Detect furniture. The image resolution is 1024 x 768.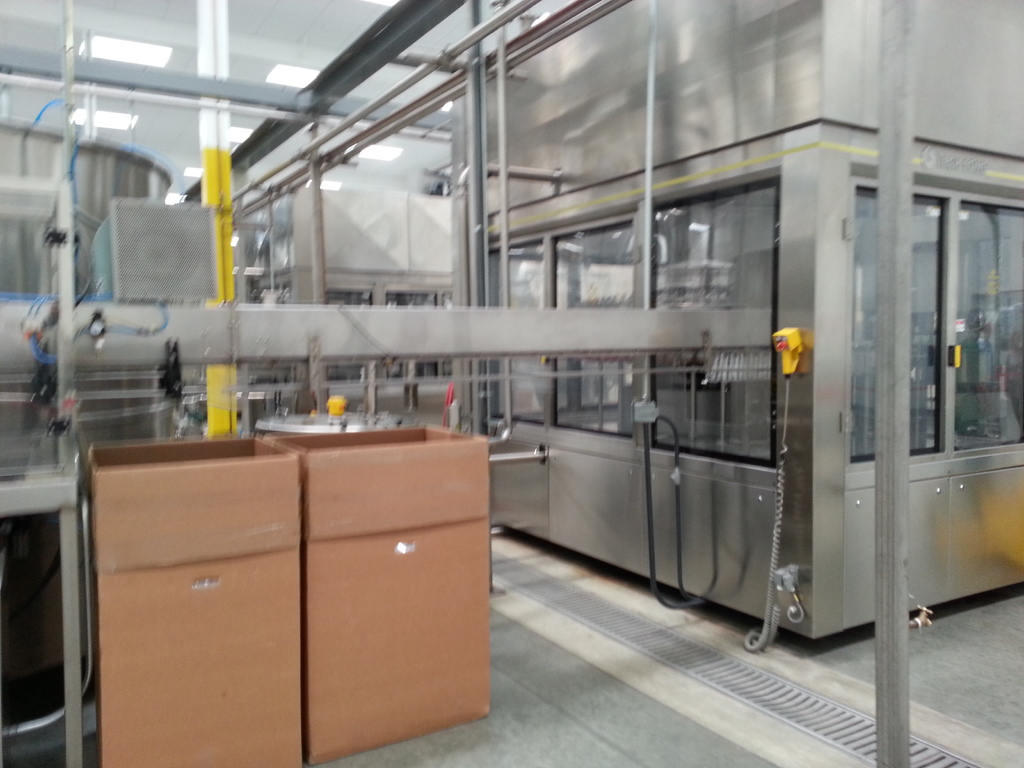
{"left": 266, "top": 424, "right": 489, "bottom": 767}.
